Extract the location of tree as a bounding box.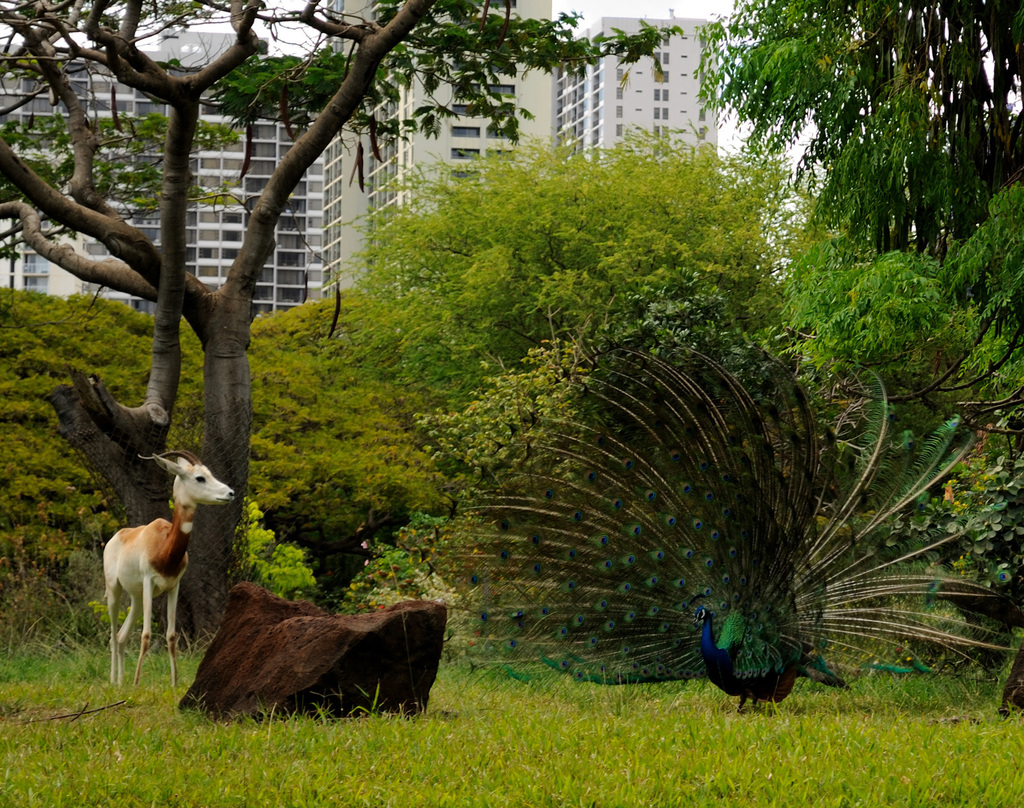
[682,0,1023,722].
